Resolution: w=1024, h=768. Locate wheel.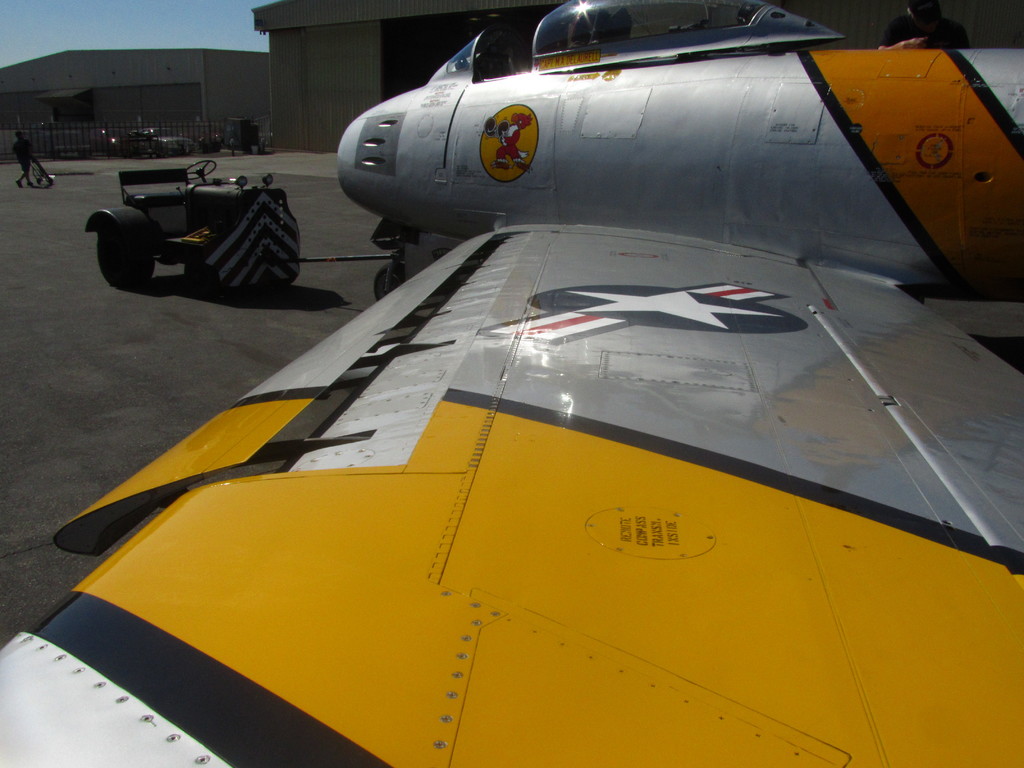
Rect(185, 260, 220, 295).
